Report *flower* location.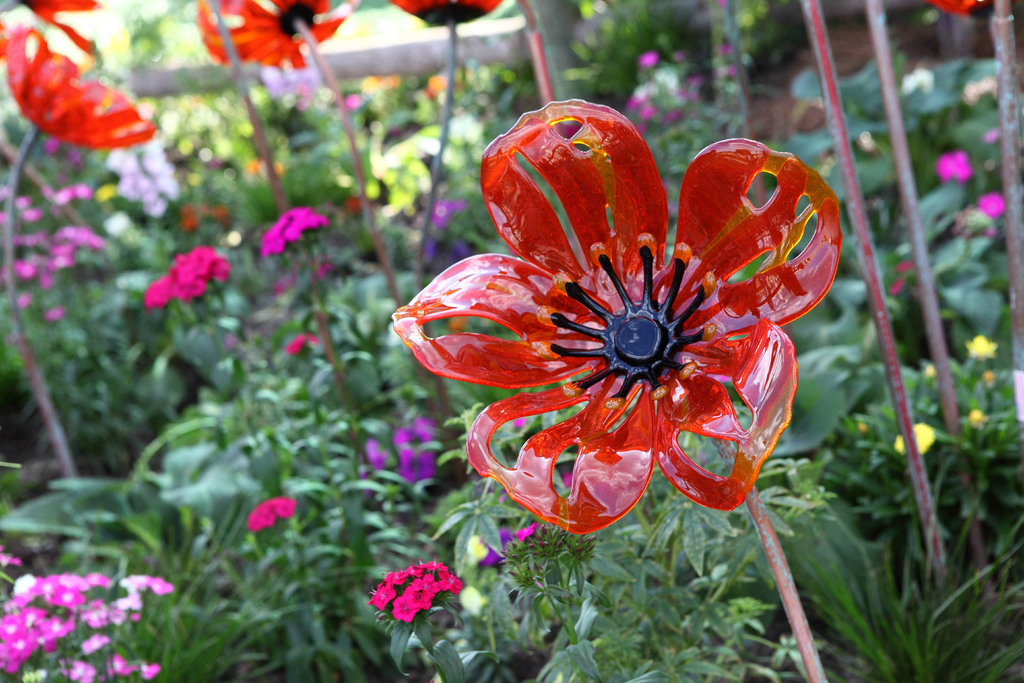
Report: rect(371, 562, 461, 622).
